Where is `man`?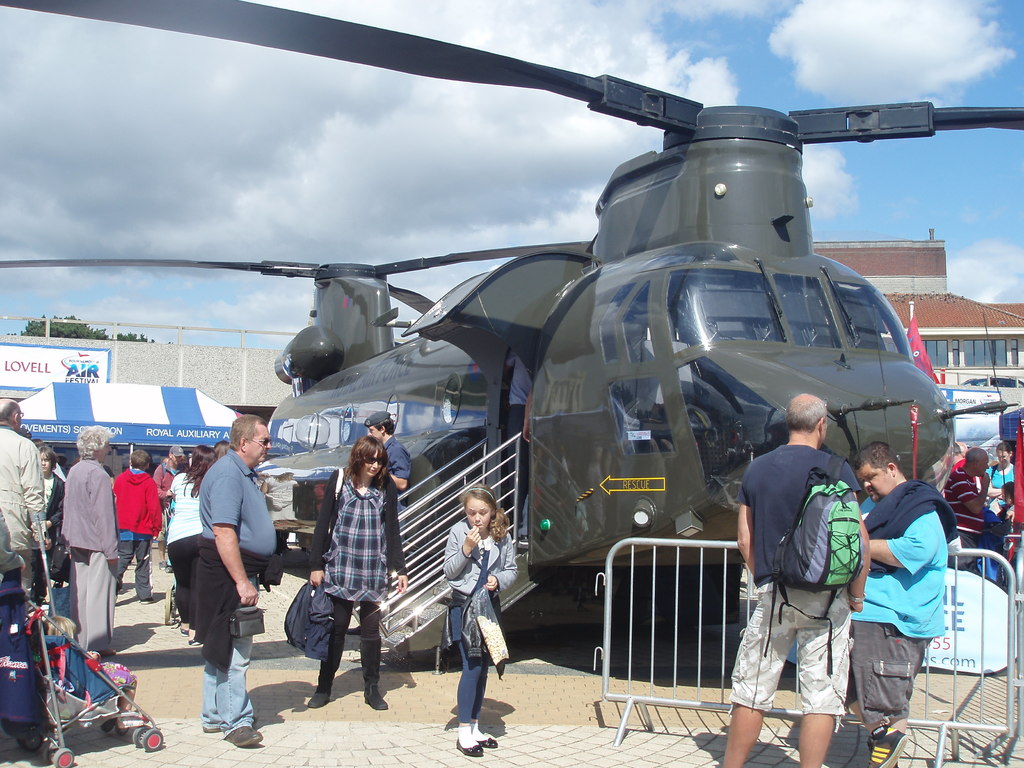
[941, 449, 994, 534].
